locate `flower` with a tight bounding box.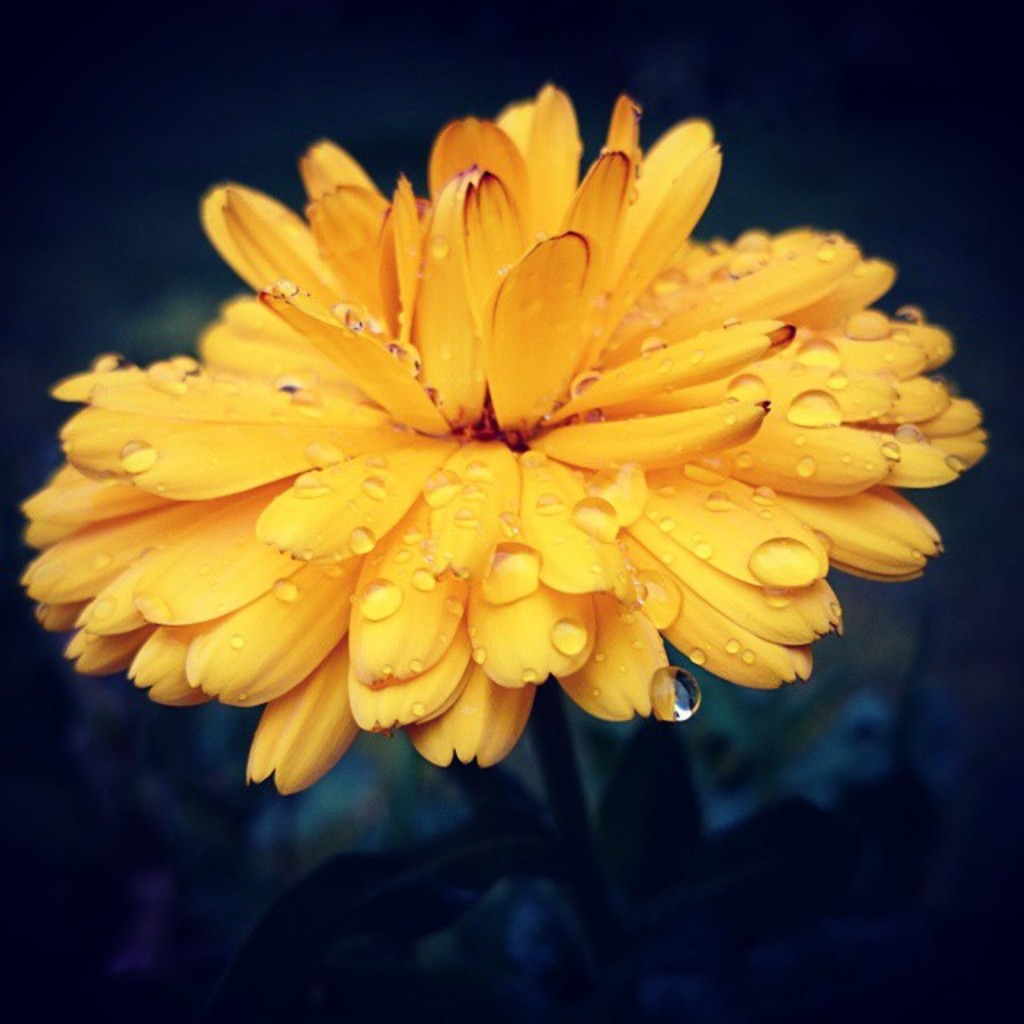
30, 75, 978, 800.
